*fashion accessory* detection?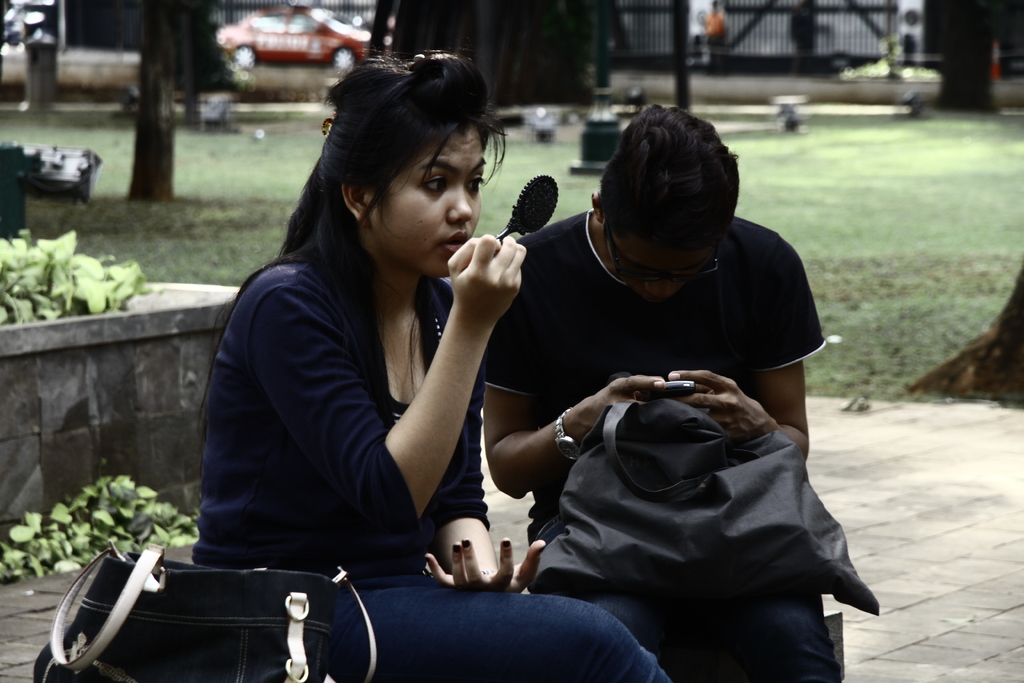
[504,536,509,548]
